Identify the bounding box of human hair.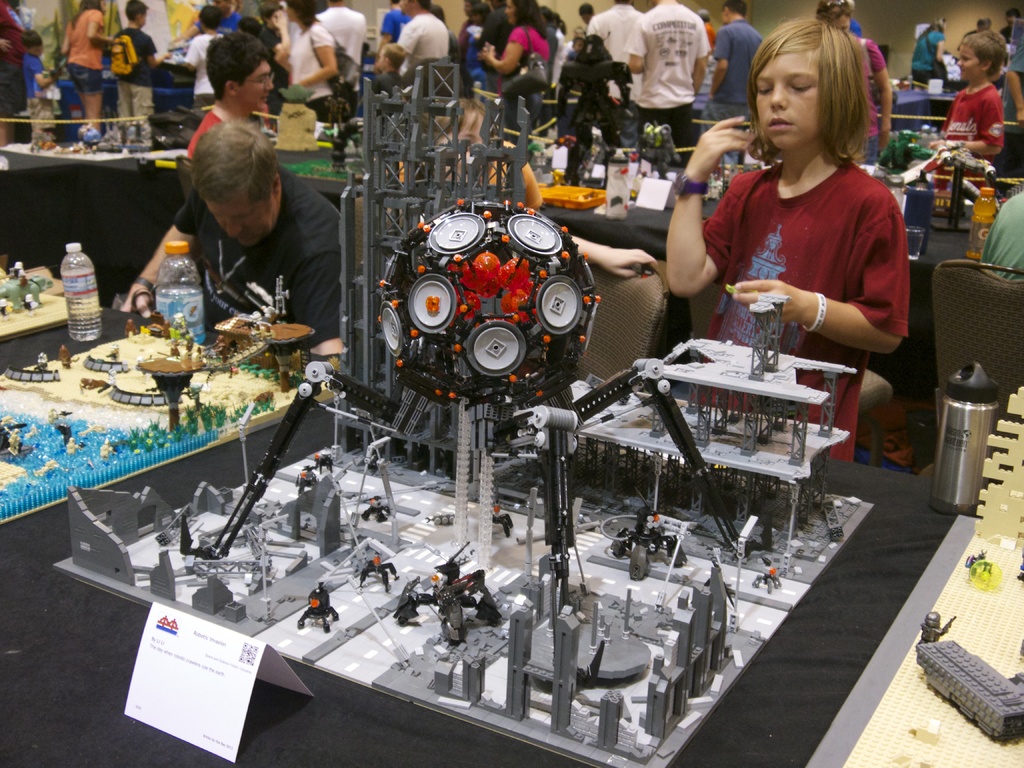
(x1=22, y1=29, x2=42, y2=52).
